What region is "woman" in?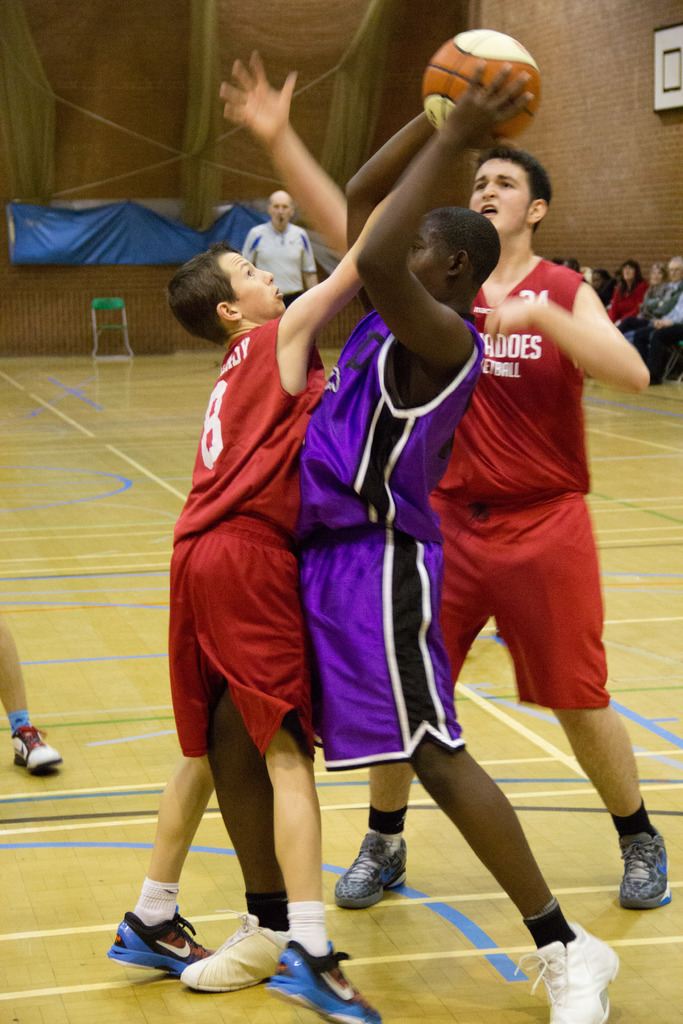
(611, 255, 648, 331).
